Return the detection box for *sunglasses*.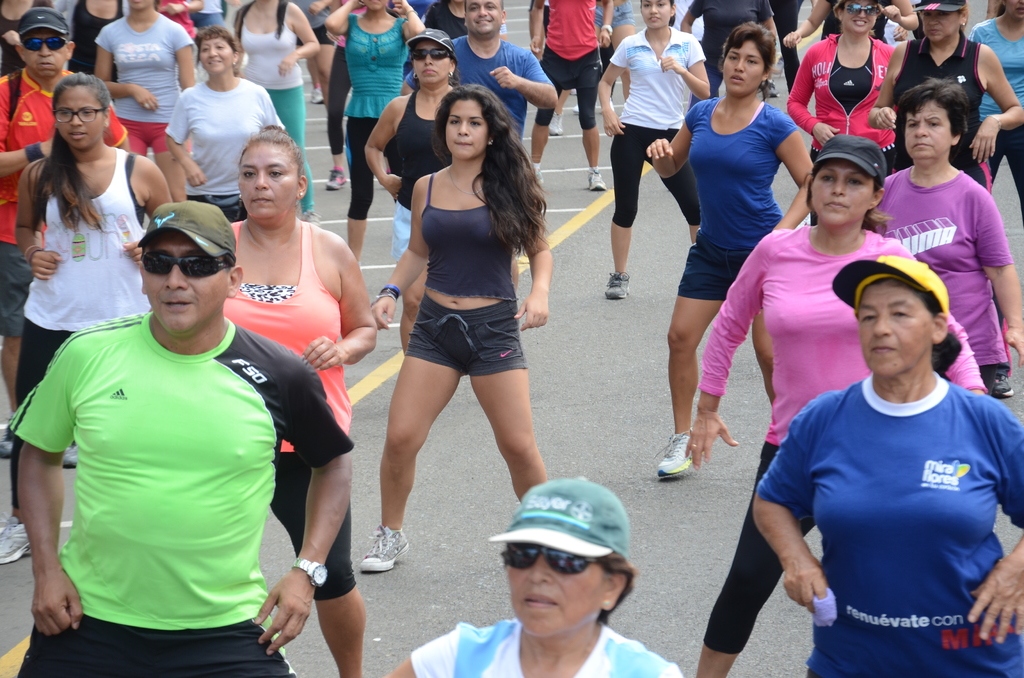
left=842, top=3, right=875, bottom=15.
